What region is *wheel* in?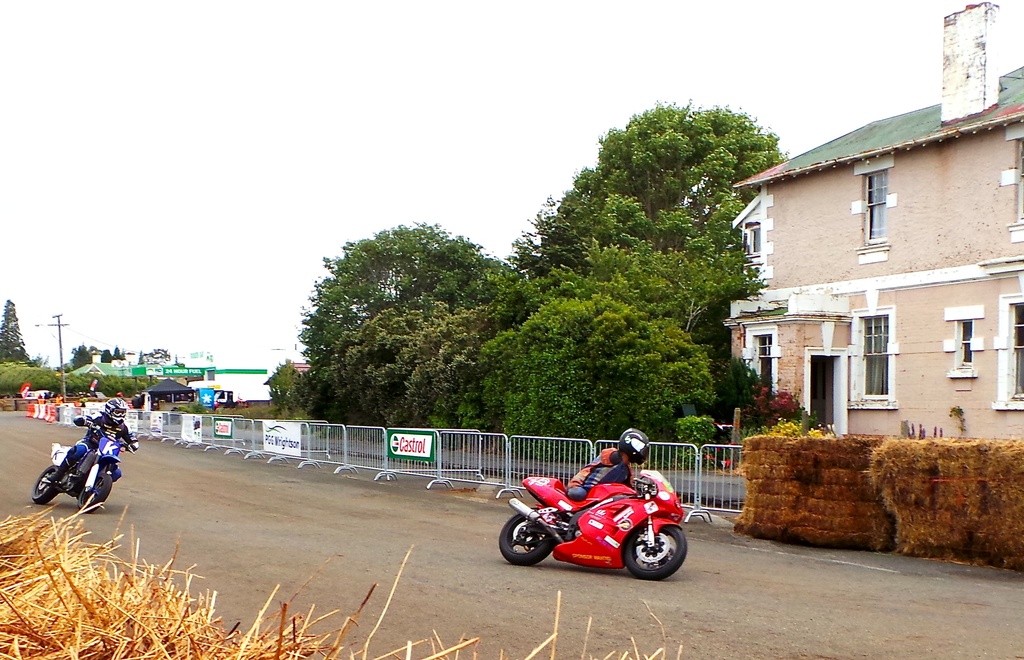
(84,471,111,505).
